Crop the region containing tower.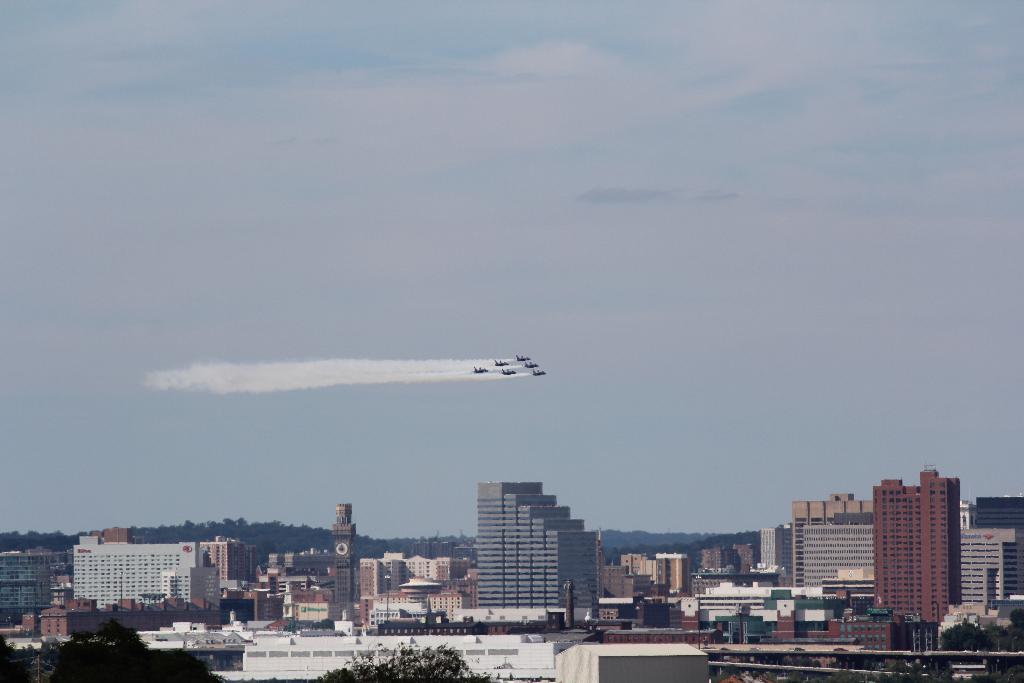
Crop region: rect(960, 488, 1023, 660).
